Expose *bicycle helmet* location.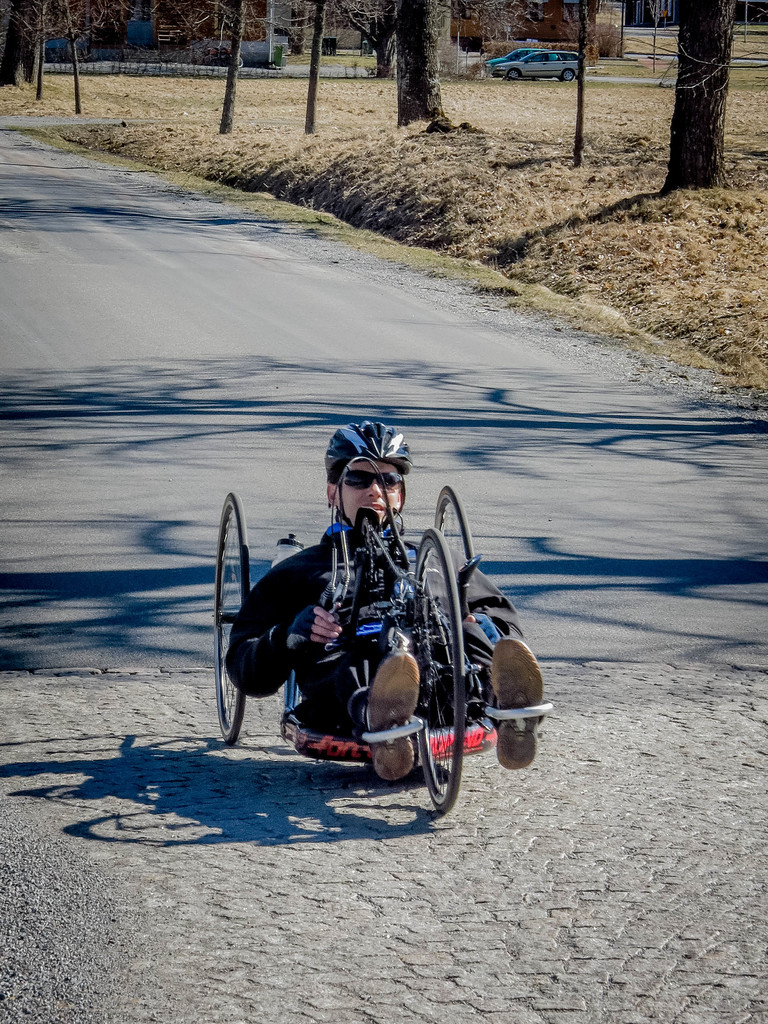
Exposed at x1=328, y1=417, x2=408, y2=539.
